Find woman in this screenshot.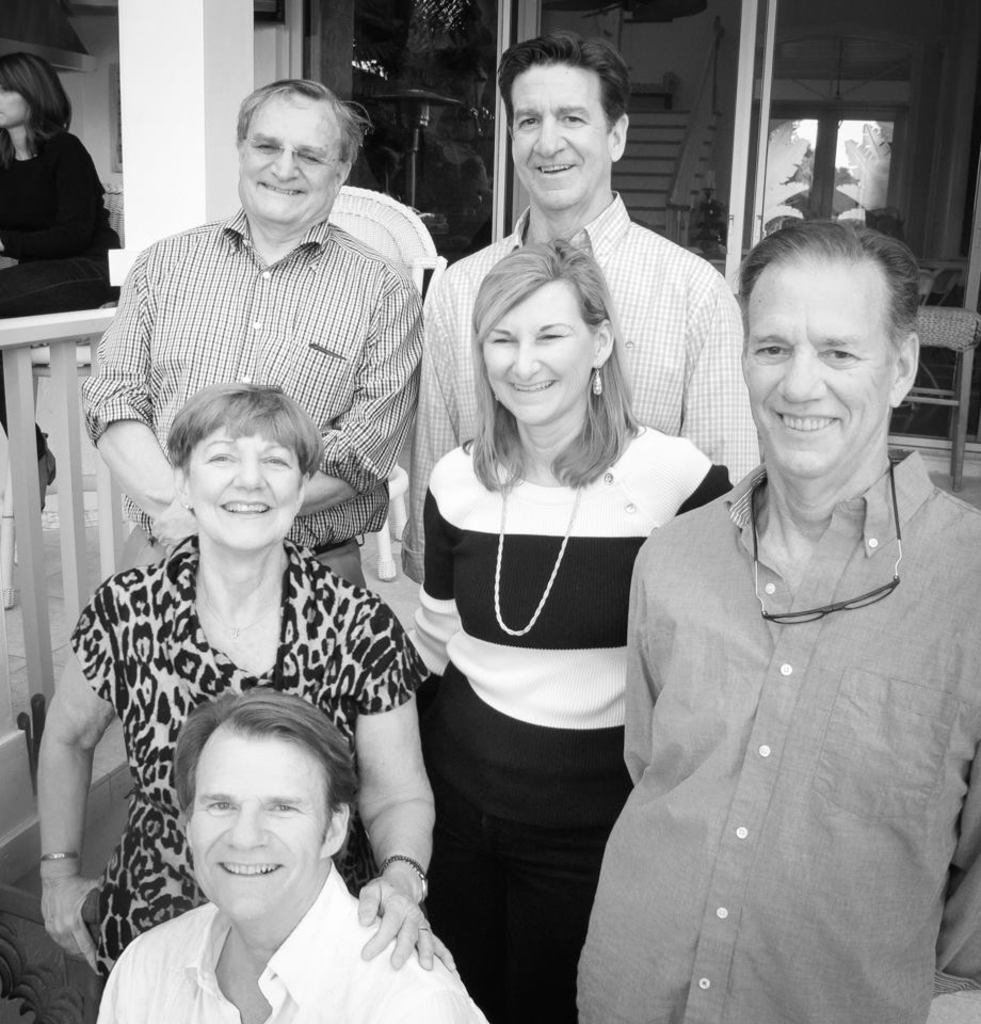
The bounding box for woman is 0, 57, 126, 326.
